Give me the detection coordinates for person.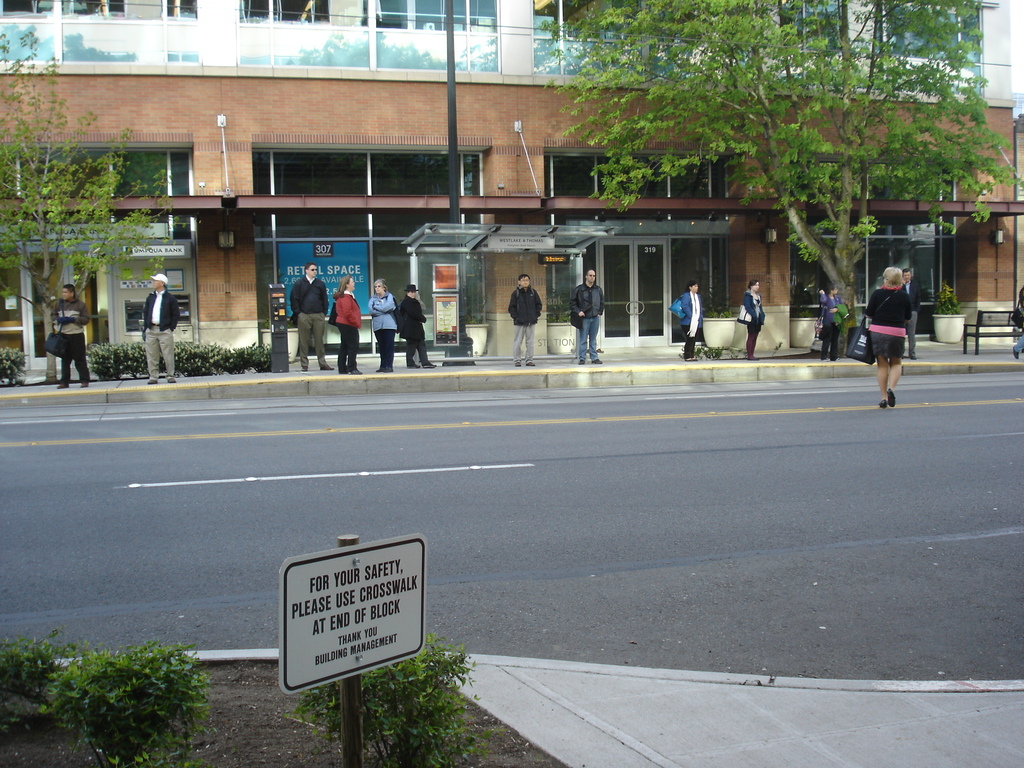
577 265 600 368.
